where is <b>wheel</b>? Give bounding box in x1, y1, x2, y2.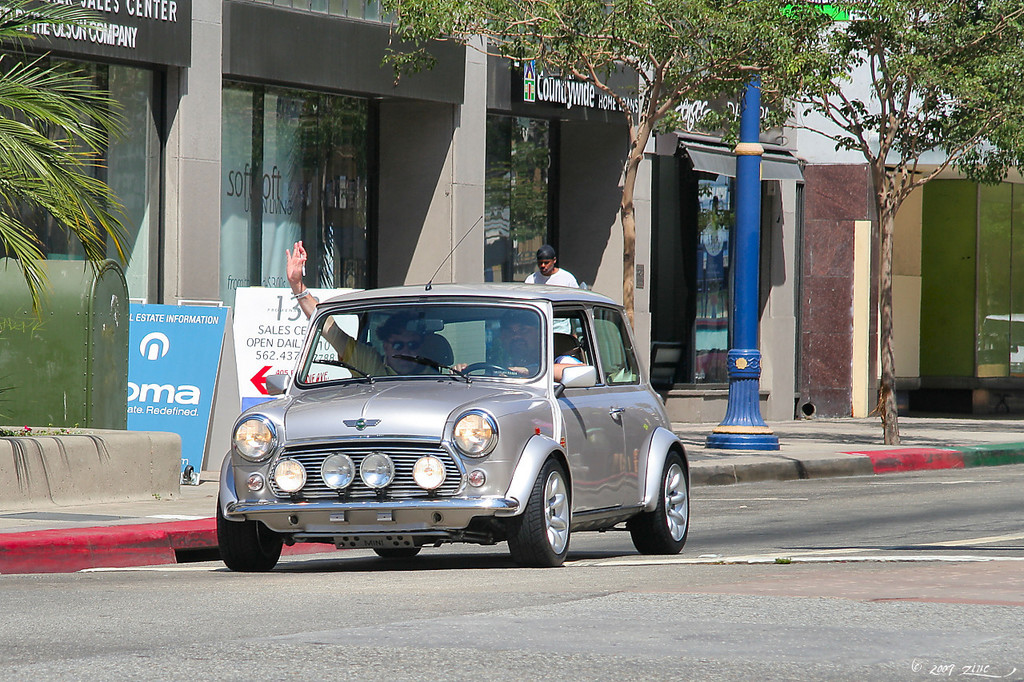
631, 452, 691, 555.
